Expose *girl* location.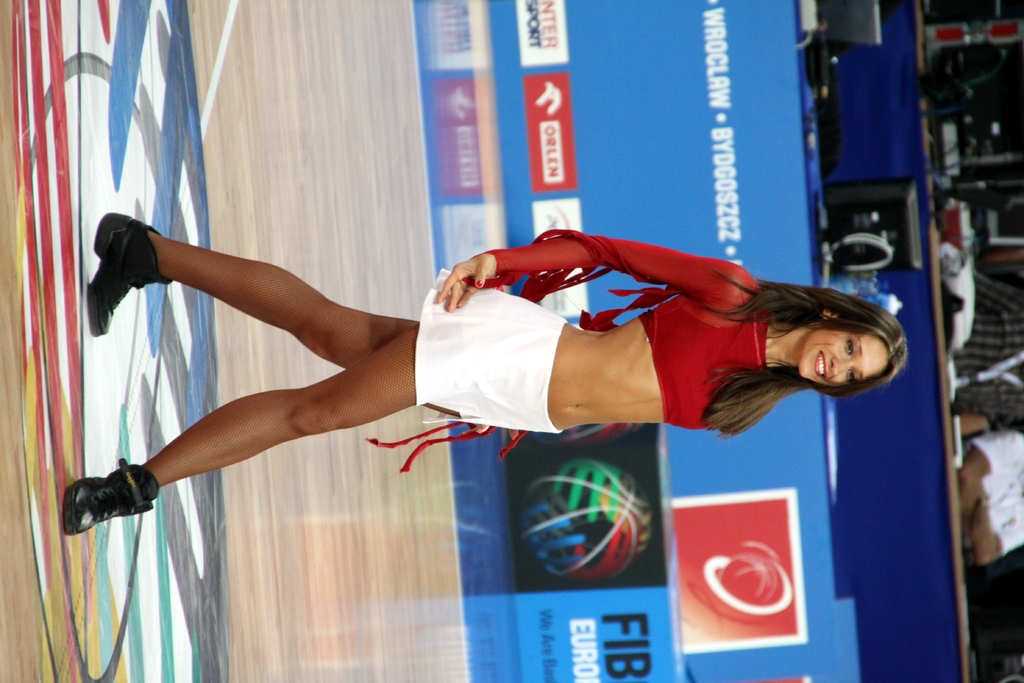
Exposed at 61/211/906/535.
